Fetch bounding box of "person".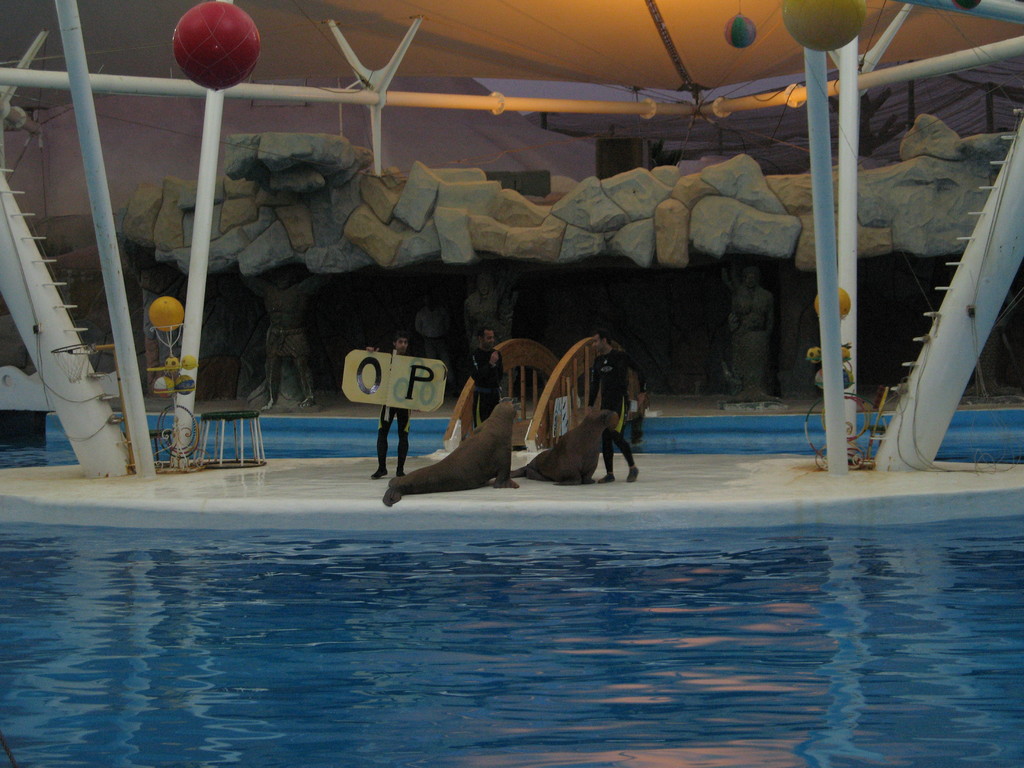
Bbox: 472/327/506/429.
